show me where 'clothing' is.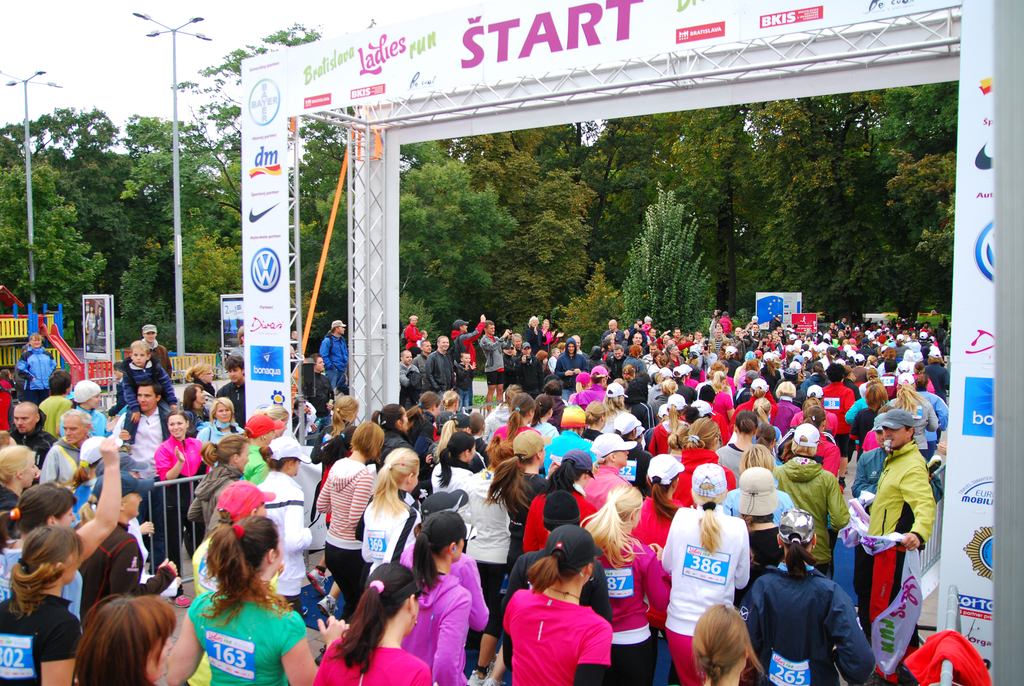
'clothing' is at left=217, top=377, right=250, bottom=412.
